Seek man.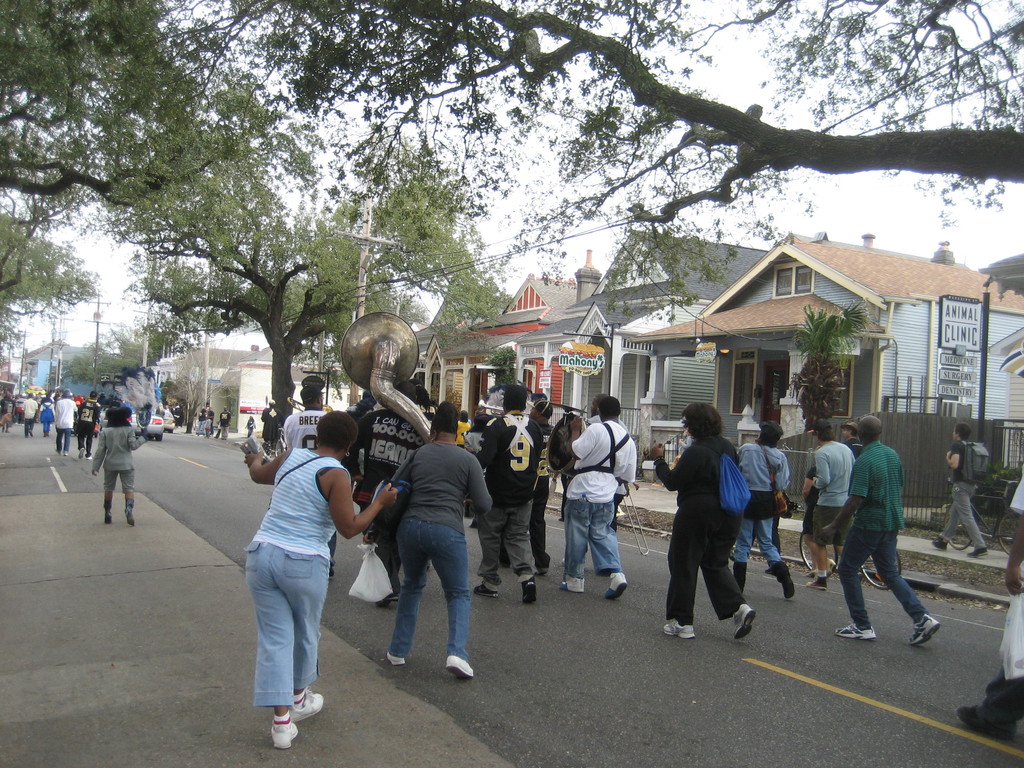
(x1=959, y1=474, x2=1023, y2=735).
